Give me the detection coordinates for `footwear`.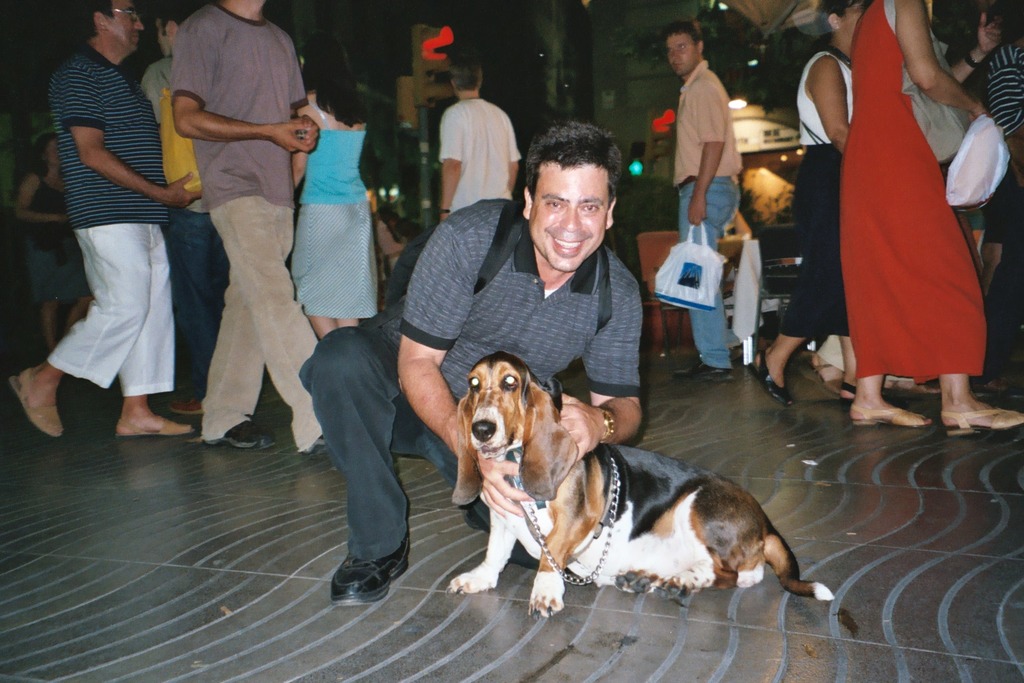
937:394:1023:444.
